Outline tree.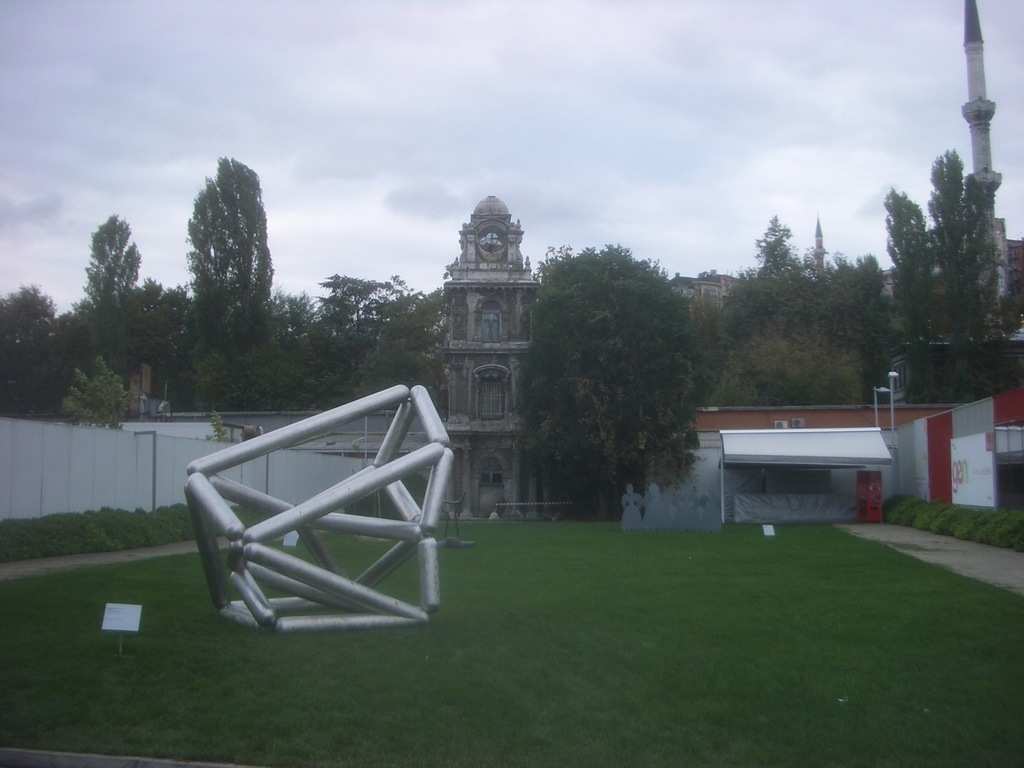
Outline: bbox=(0, 285, 62, 416).
